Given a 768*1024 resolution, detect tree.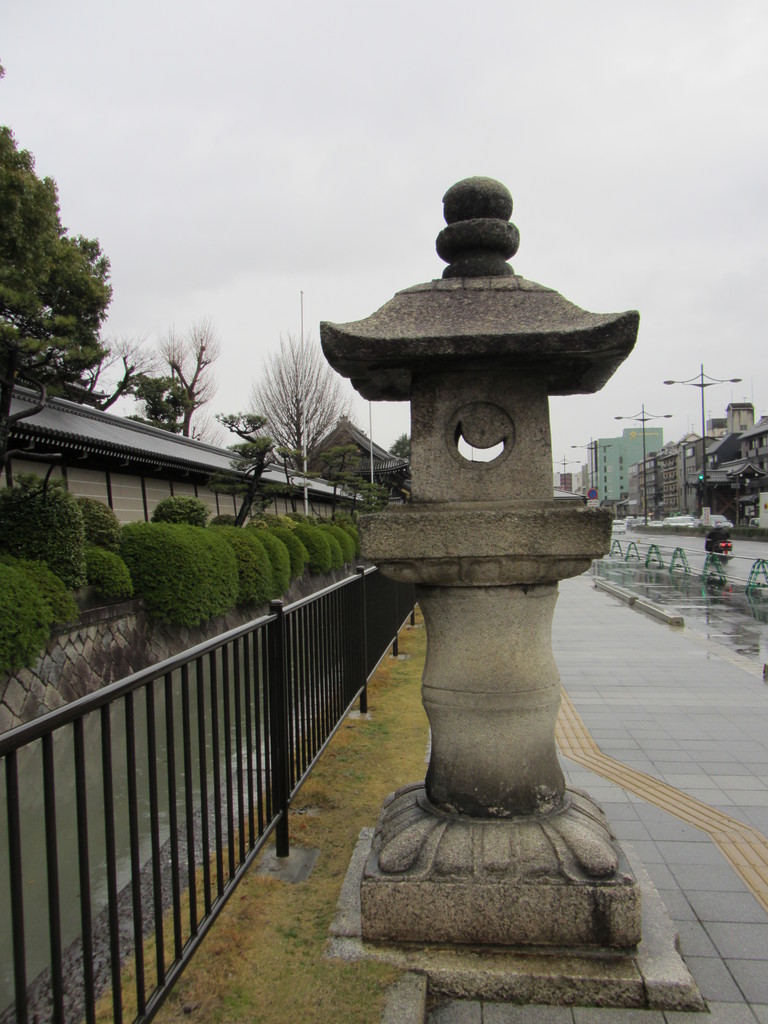
locate(240, 287, 357, 483).
